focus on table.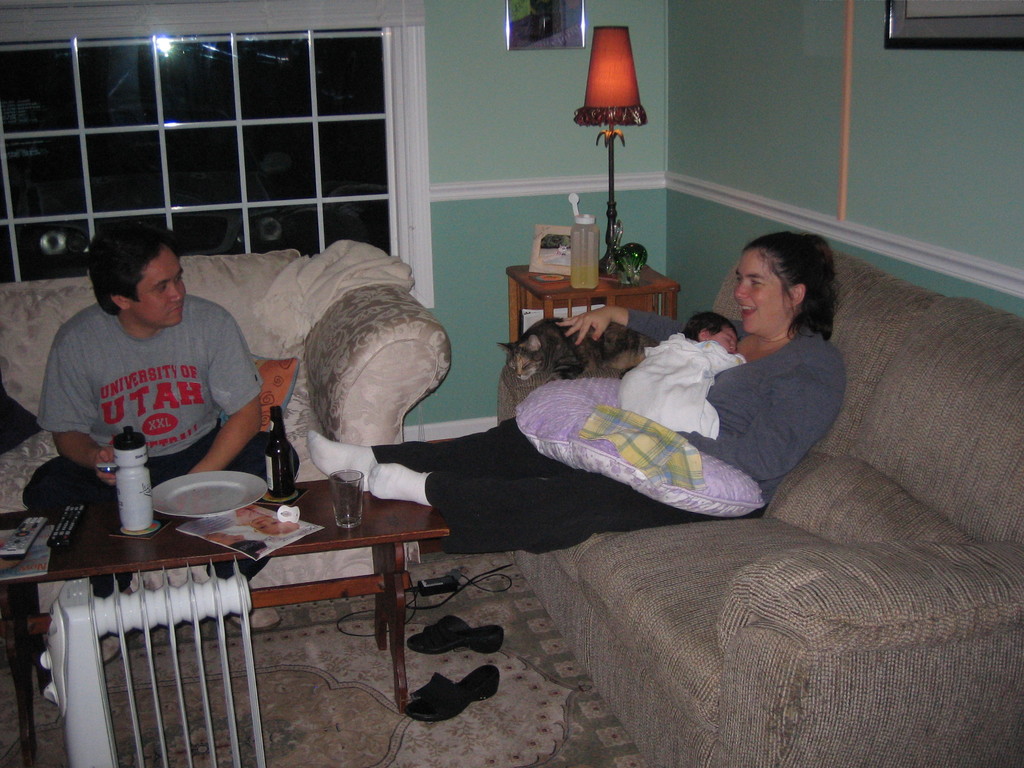
Focused at select_region(3, 450, 454, 753).
